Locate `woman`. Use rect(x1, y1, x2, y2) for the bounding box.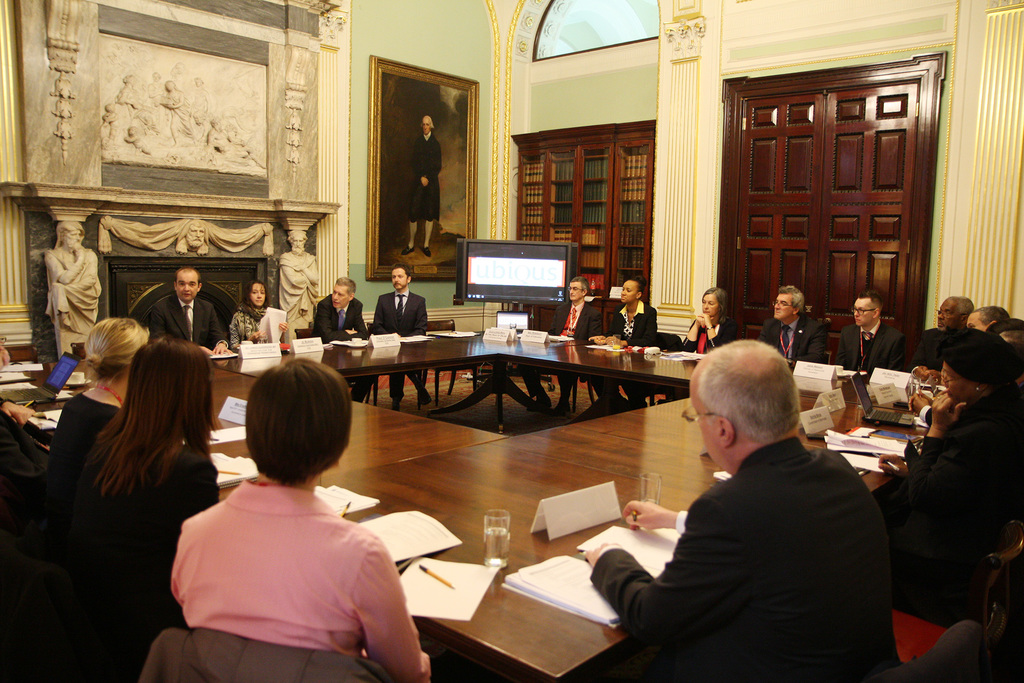
rect(47, 318, 150, 552).
